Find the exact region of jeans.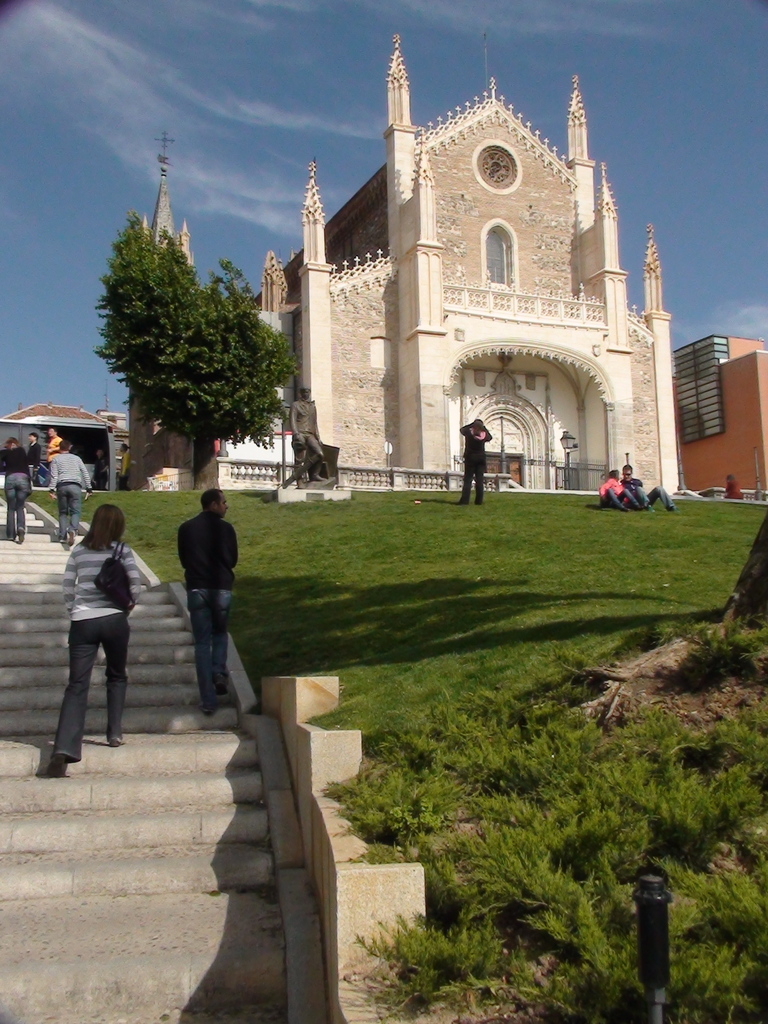
Exact region: x1=6, y1=488, x2=31, y2=536.
